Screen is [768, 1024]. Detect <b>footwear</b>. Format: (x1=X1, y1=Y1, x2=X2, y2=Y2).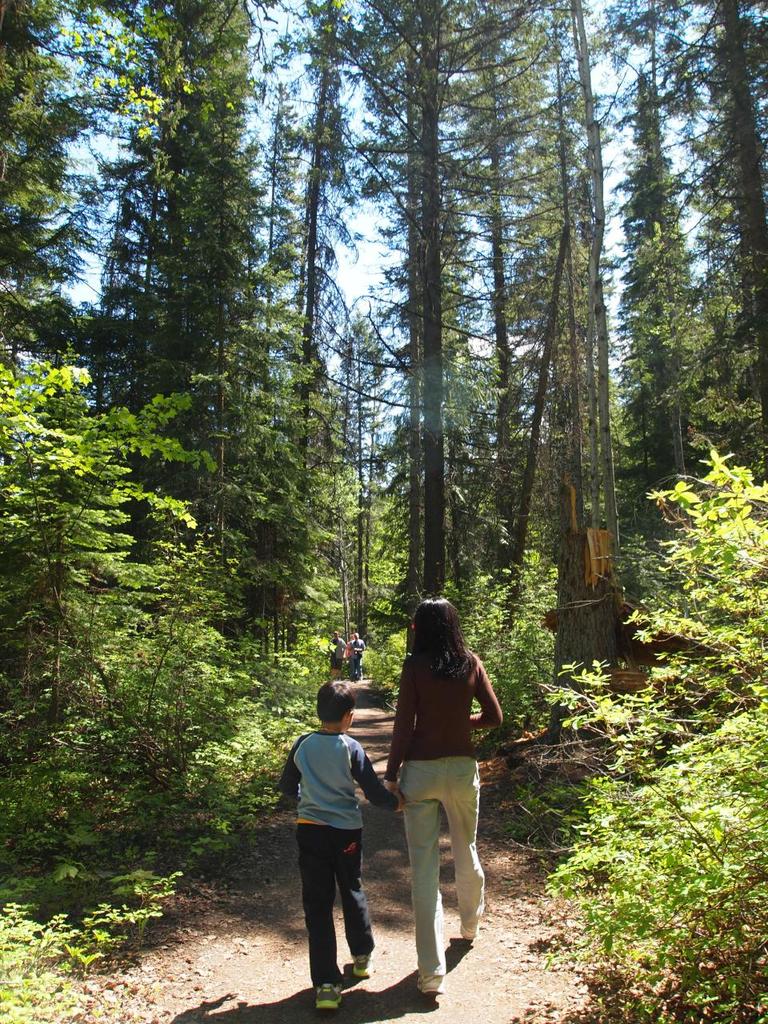
(x1=310, y1=978, x2=346, y2=1017).
